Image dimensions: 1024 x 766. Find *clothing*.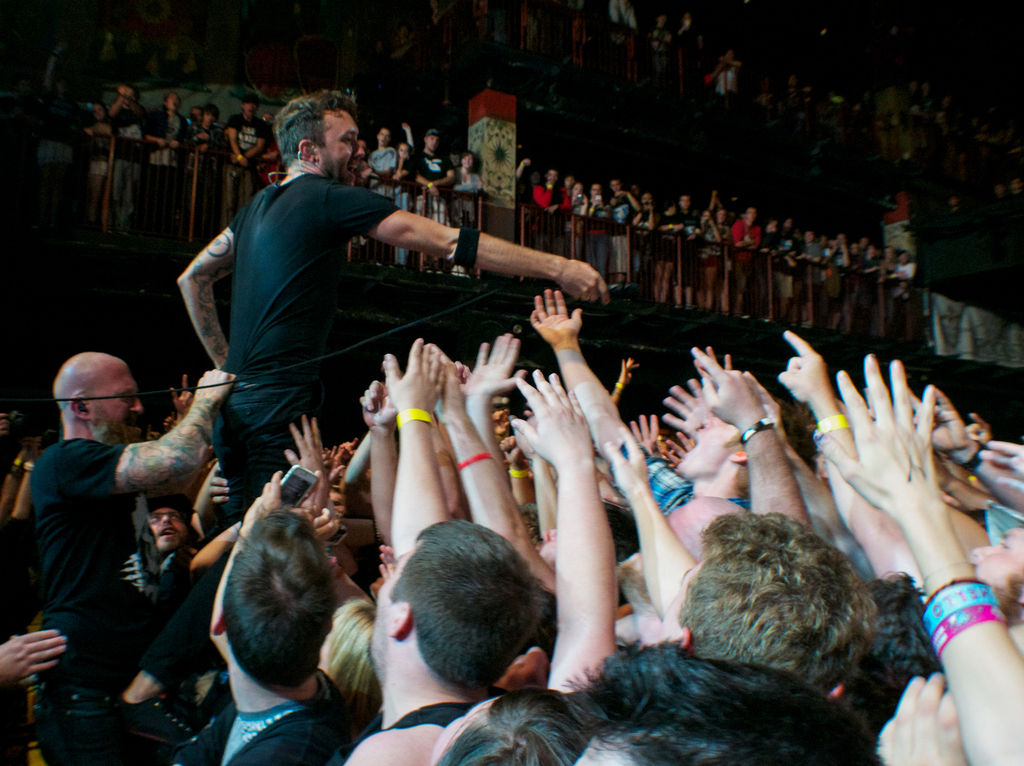
bbox=[248, 140, 287, 188].
